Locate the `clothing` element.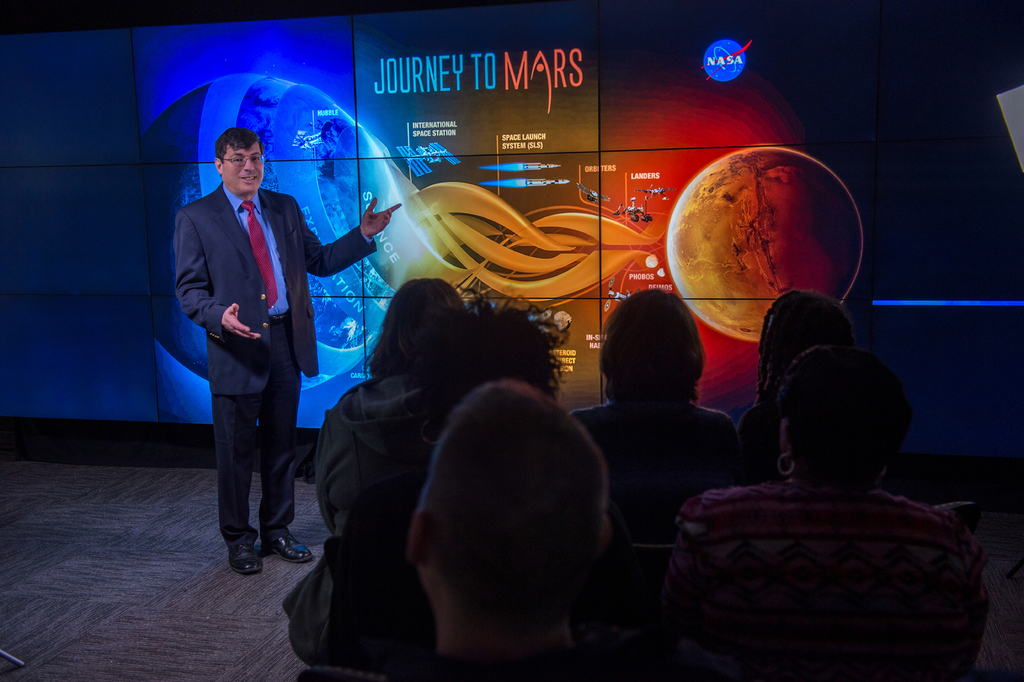
Element bbox: [675, 478, 982, 681].
